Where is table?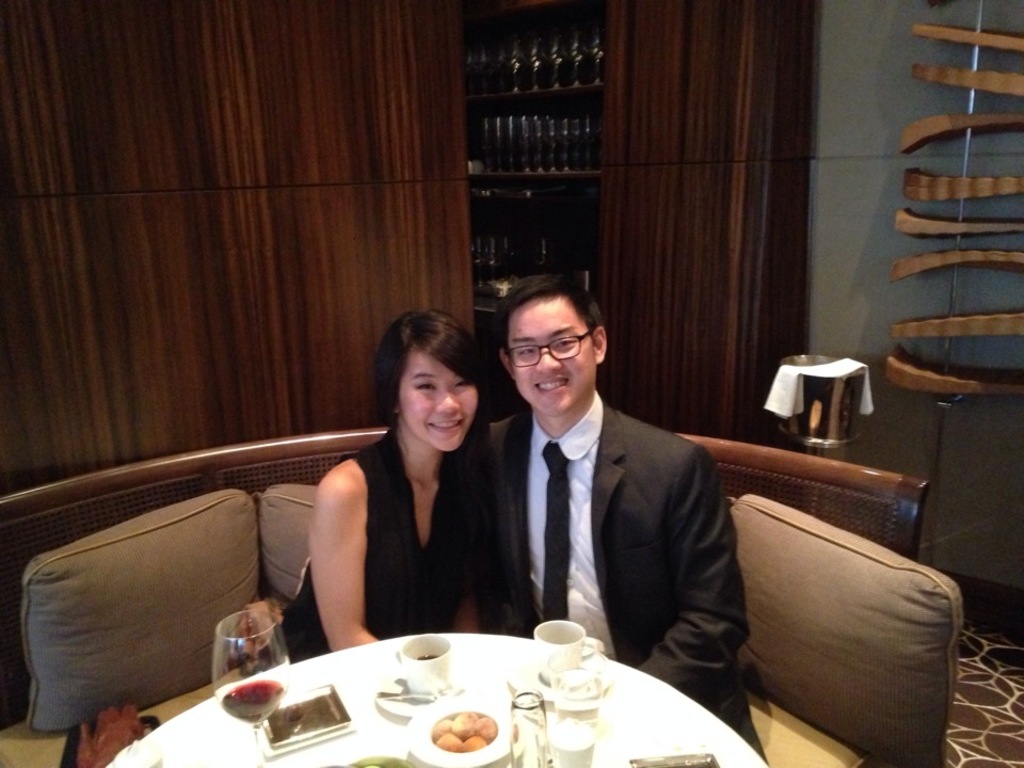
pyautogui.locateOnScreen(139, 606, 756, 765).
